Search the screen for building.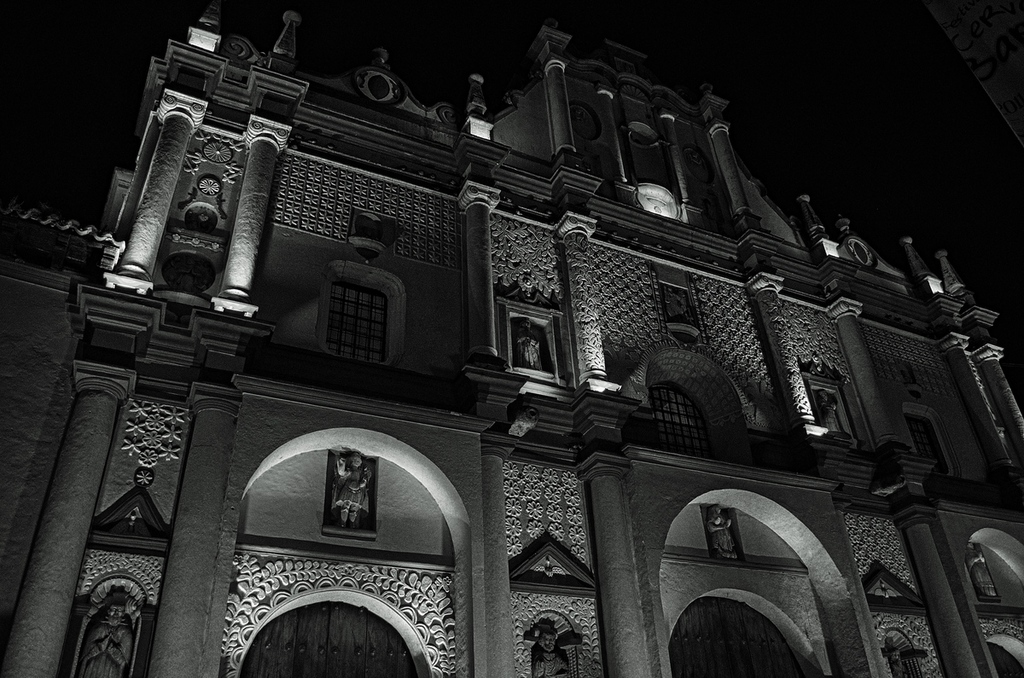
Found at bbox=[4, 4, 1023, 675].
